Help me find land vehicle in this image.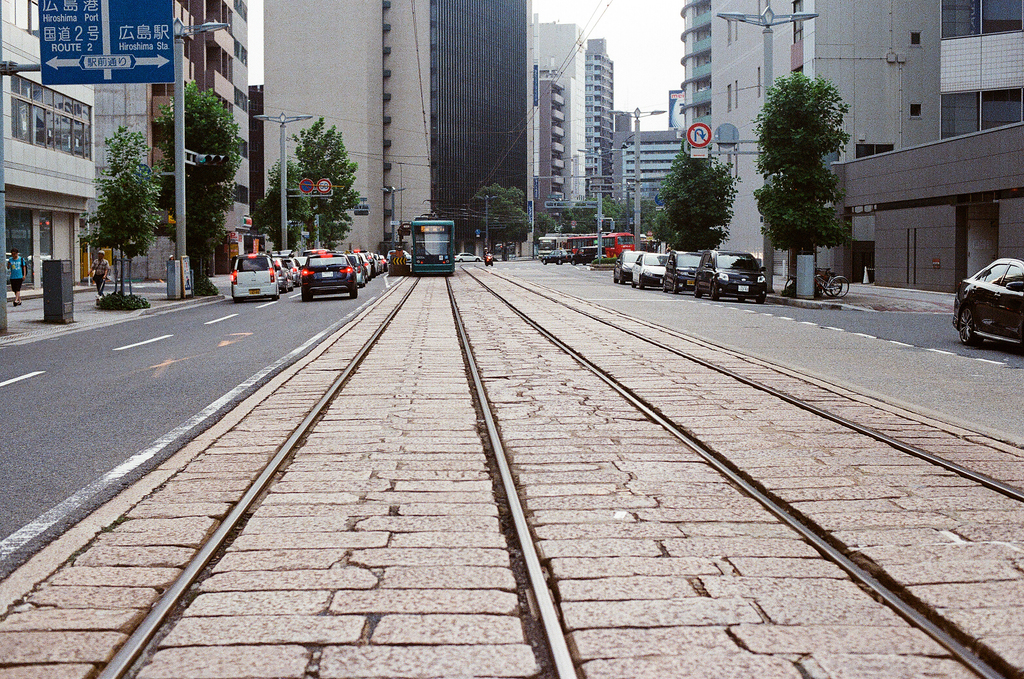
Found it: 945 256 1023 347.
